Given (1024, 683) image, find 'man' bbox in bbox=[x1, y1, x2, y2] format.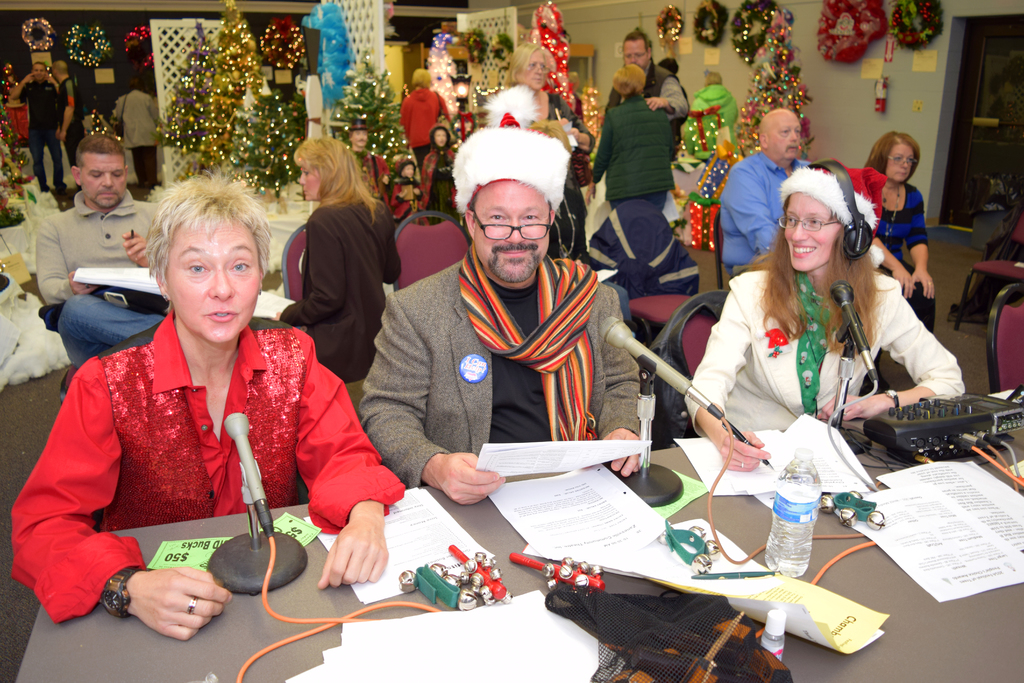
bbox=[55, 62, 88, 169].
